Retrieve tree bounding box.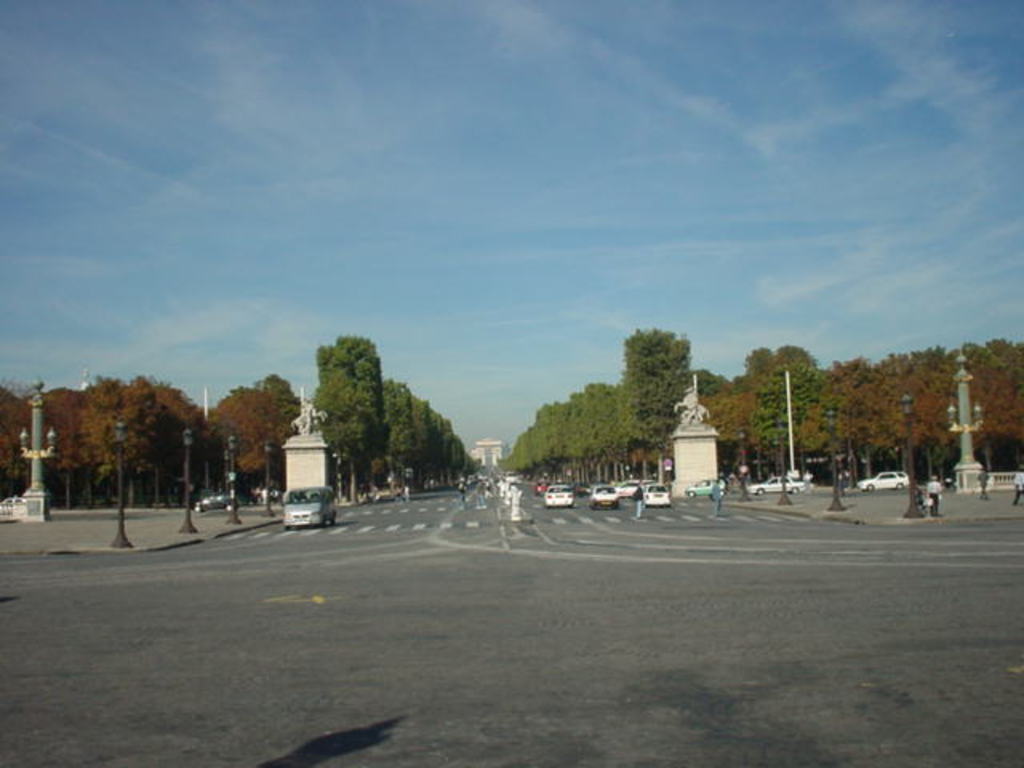
Bounding box: {"x1": 75, "y1": 374, "x2": 154, "y2": 506}.
